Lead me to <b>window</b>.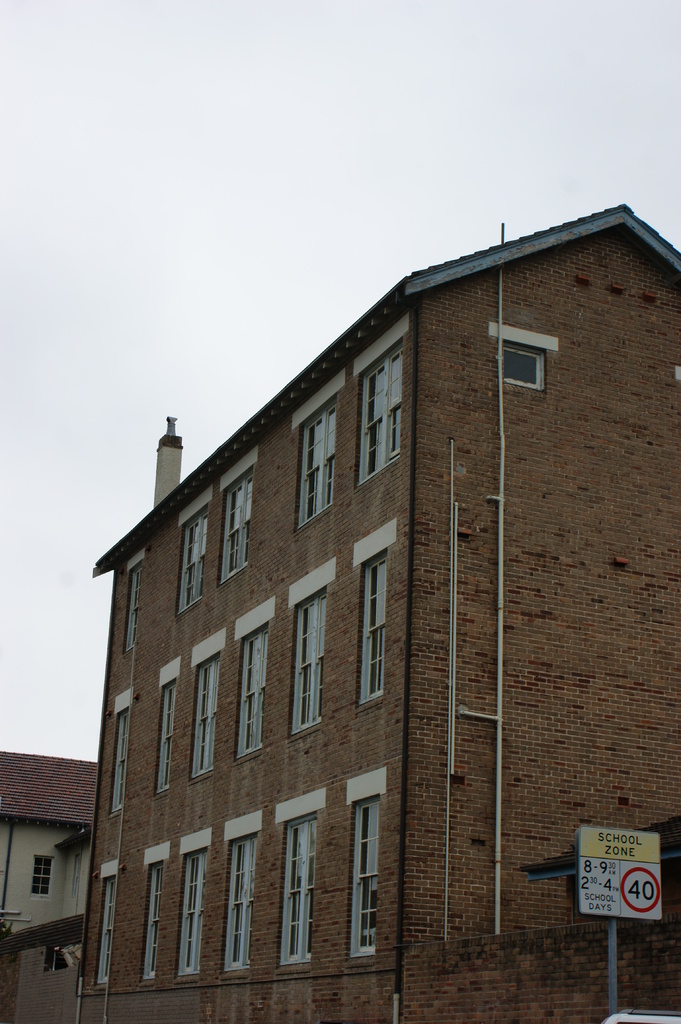
Lead to x1=234, y1=601, x2=271, y2=758.
